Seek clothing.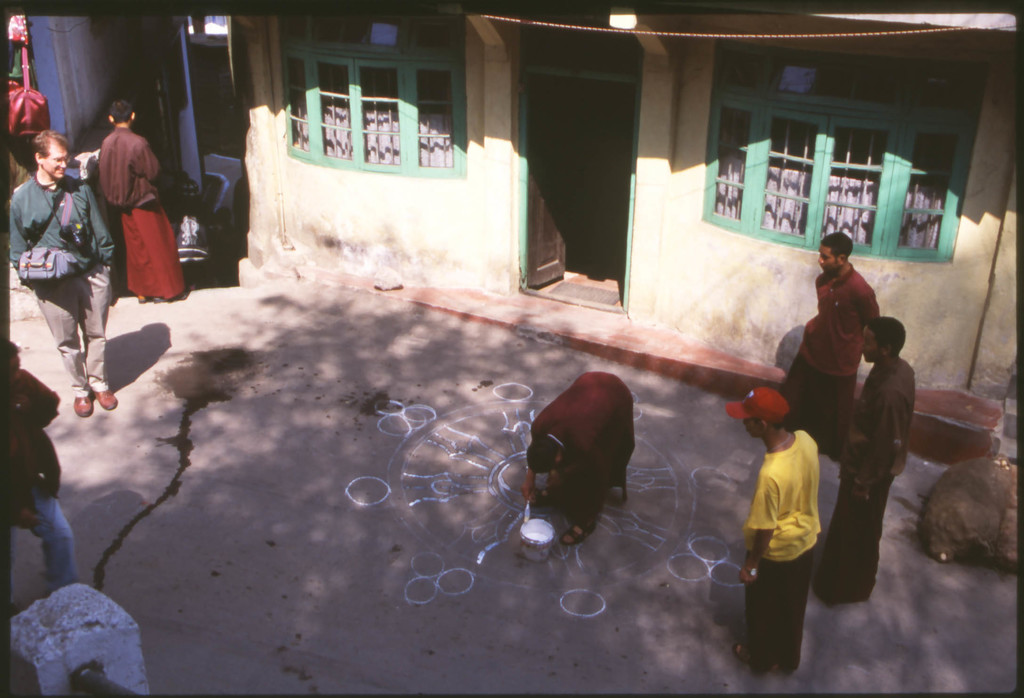
<bbox>747, 410, 840, 668</bbox>.
